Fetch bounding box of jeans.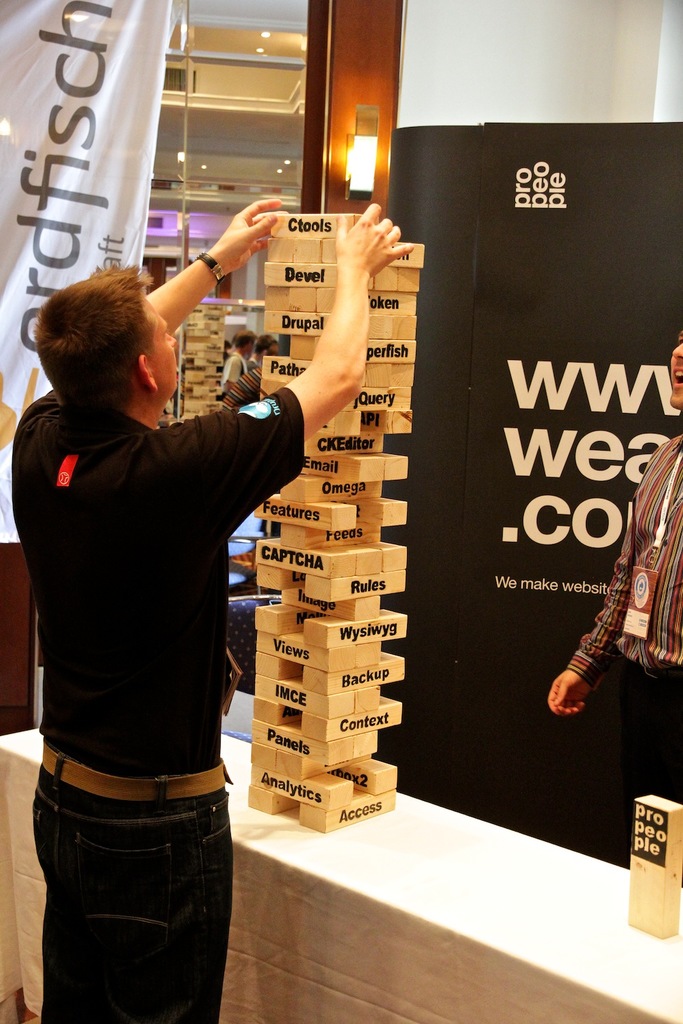
Bbox: (x1=12, y1=771, x2=246, y2=1023).
